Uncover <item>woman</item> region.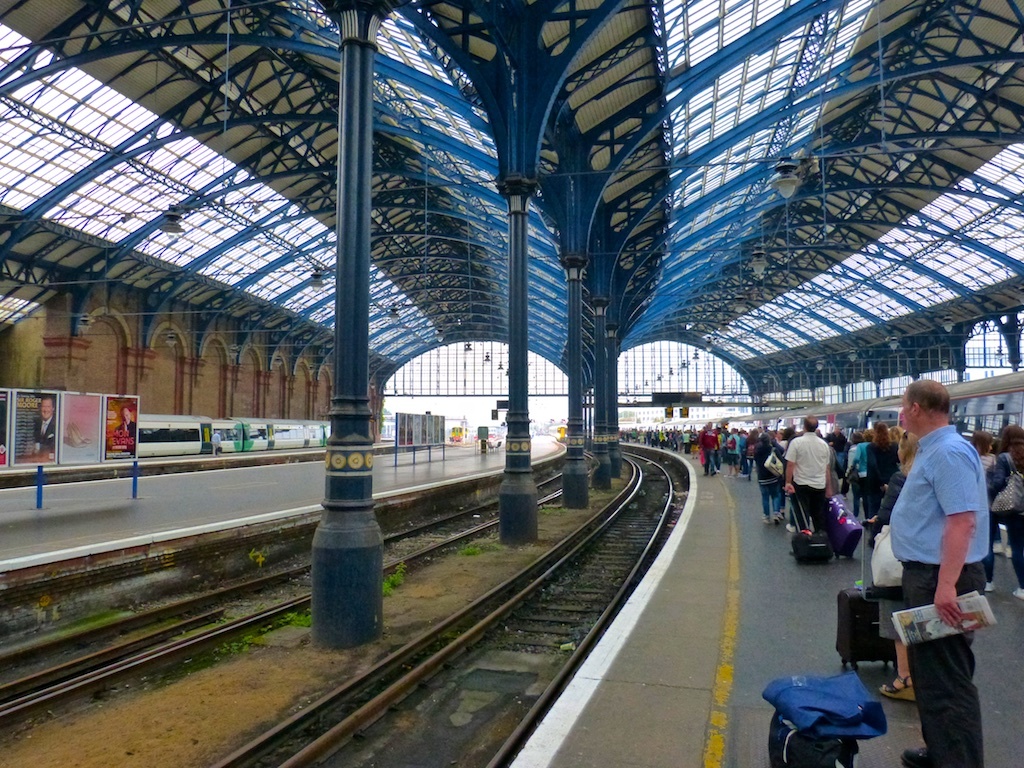
Uncovered: Rect(988, 423, 1023, 599).
